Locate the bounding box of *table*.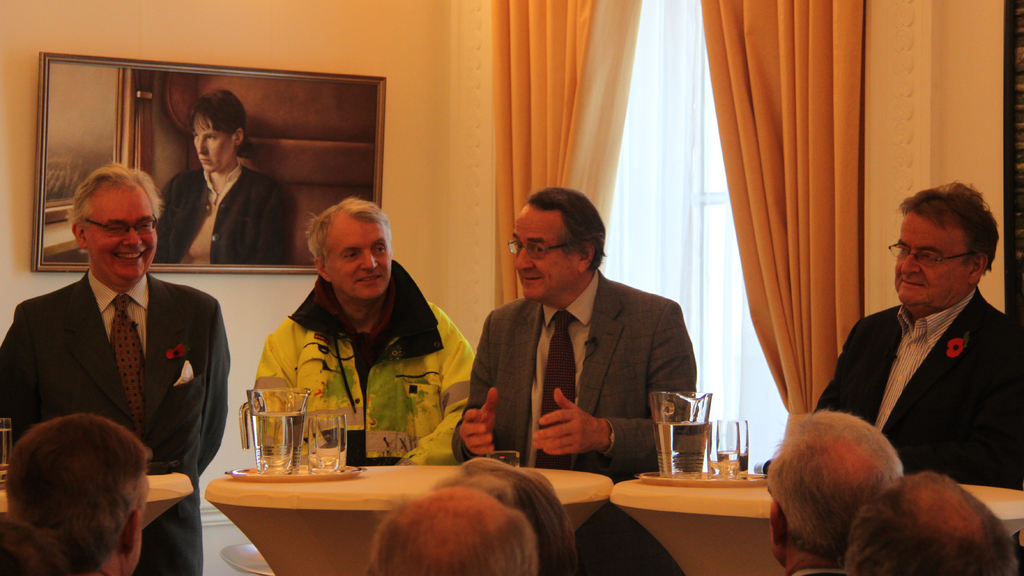
Bounding box: bbox=(0, 463, 200, 571).
